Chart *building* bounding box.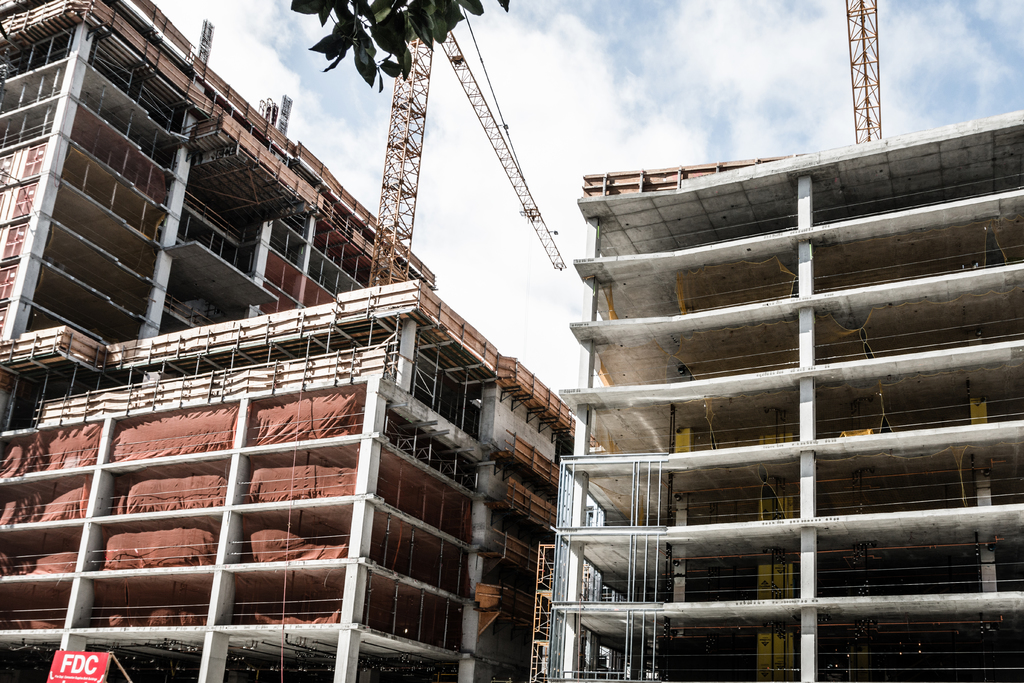
Charted: [x1=578, y1=110, x2=1023, y2=670].
